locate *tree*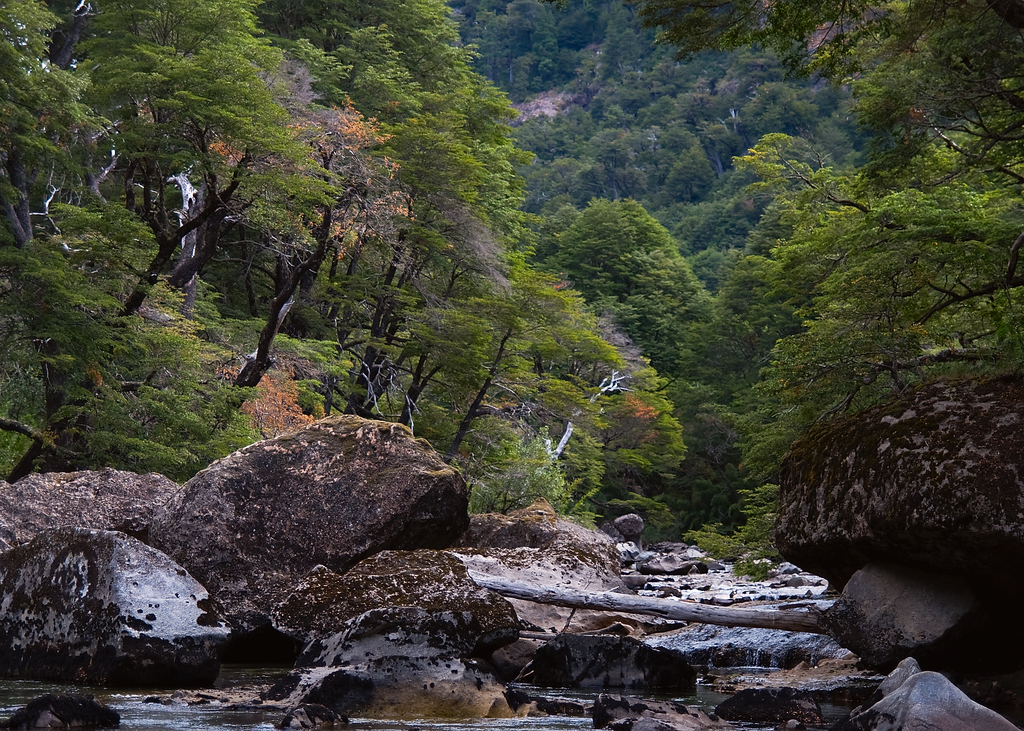
[x1=3, y1=0, x2=353, y2=339]
